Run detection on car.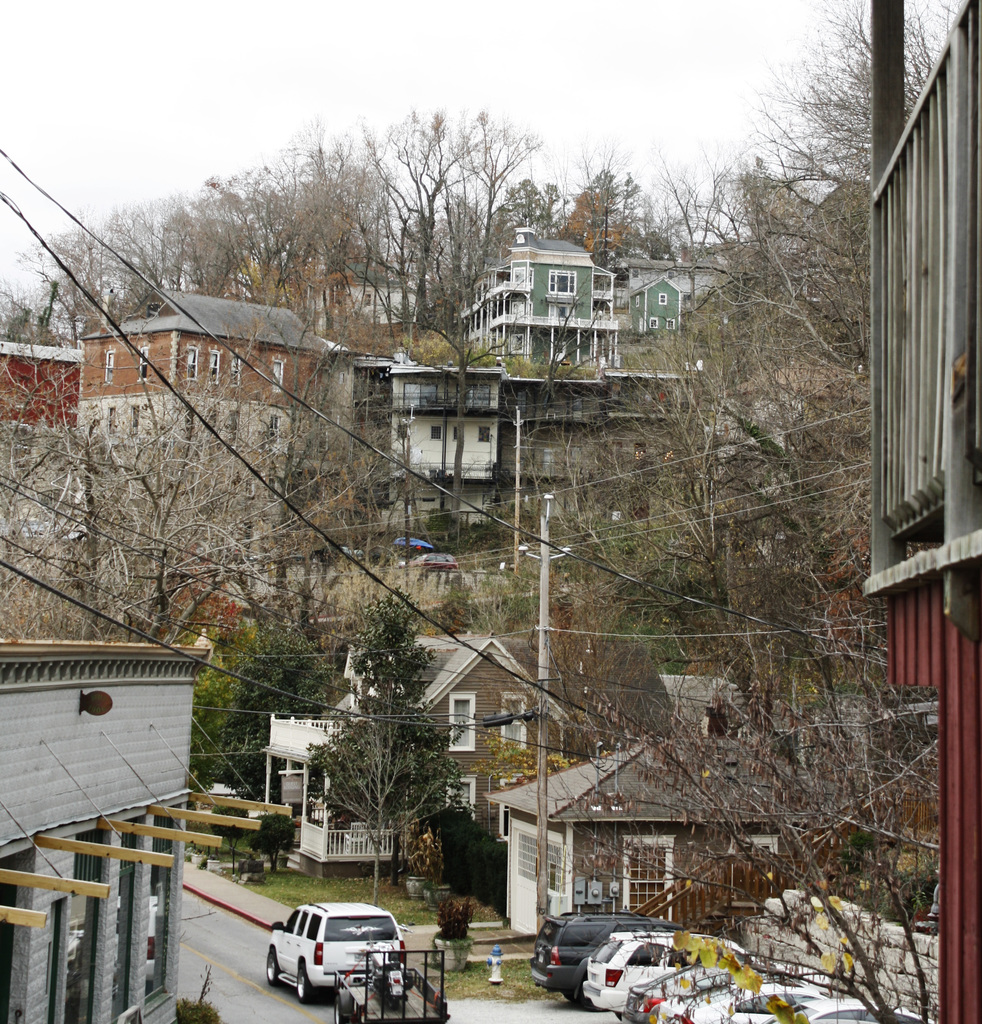
Result: pyautogui.locateOnScreen(586, 930, 754, 1009).
